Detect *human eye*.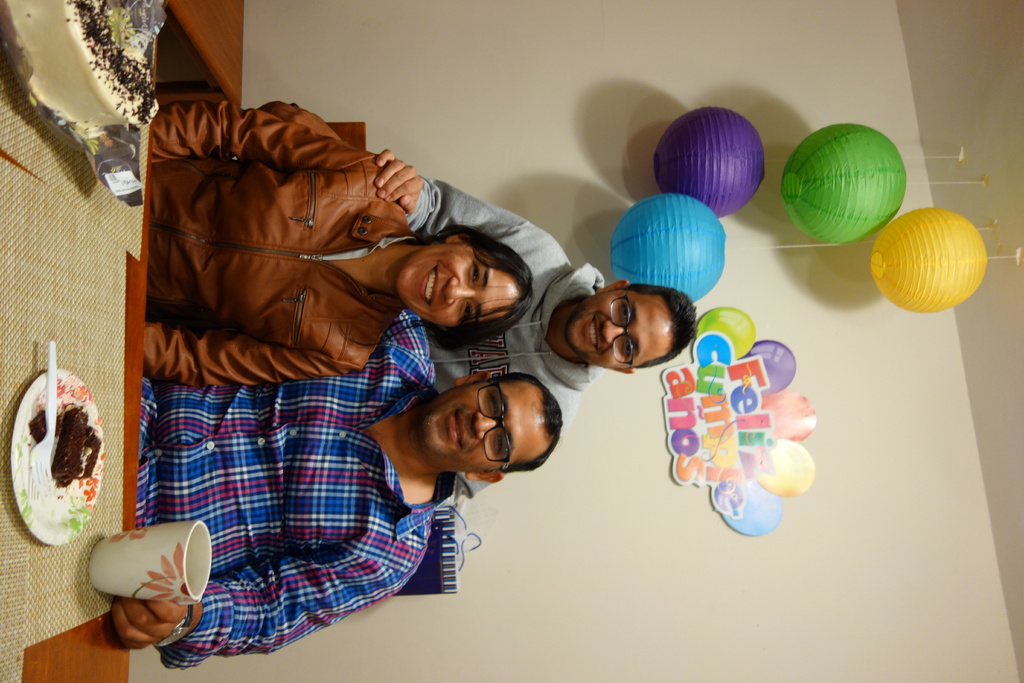
Detected at region(454, 300, 474, 324).
